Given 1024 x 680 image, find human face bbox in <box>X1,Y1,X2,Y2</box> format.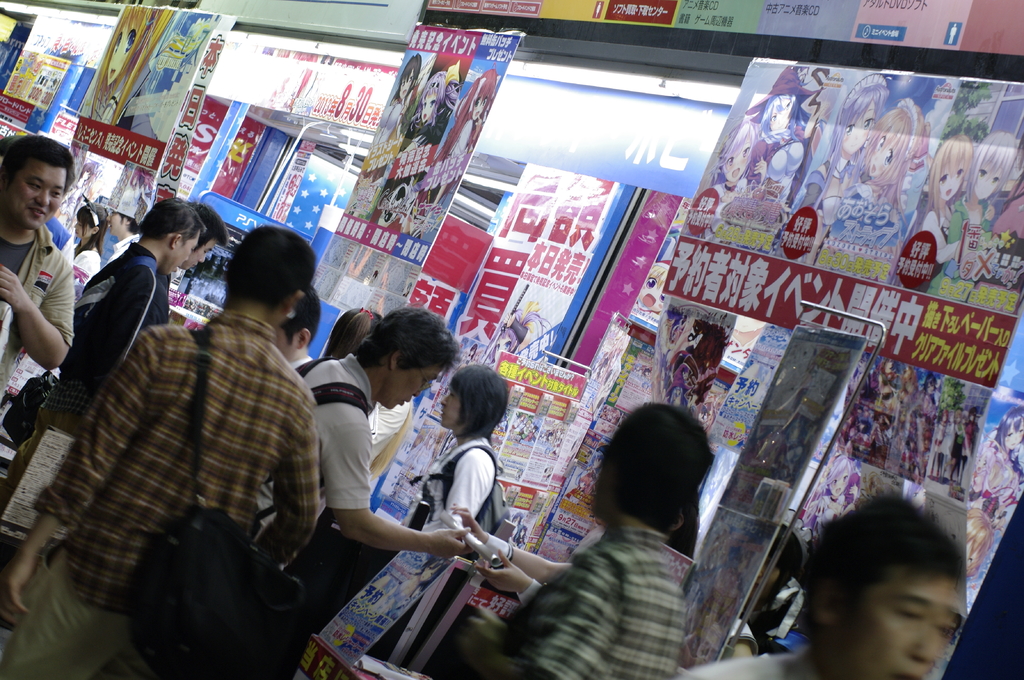
<box>423,101,438,122</box>.
